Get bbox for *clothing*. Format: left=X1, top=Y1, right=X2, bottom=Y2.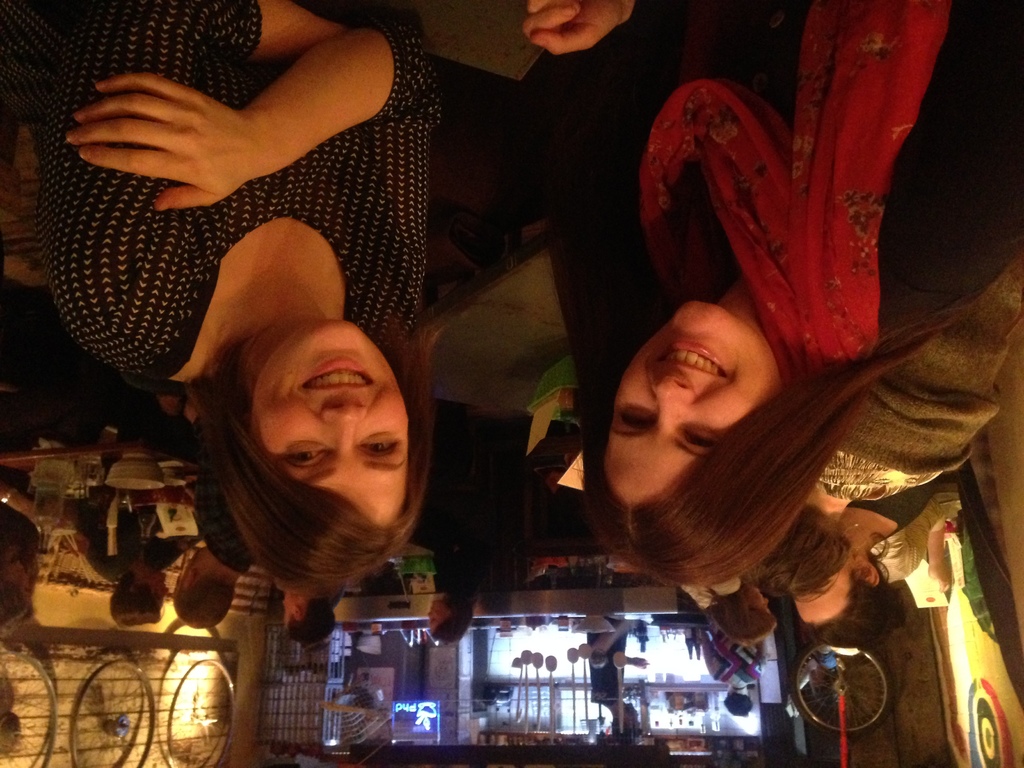
left=678, top=581, right=742, bottom=614.
